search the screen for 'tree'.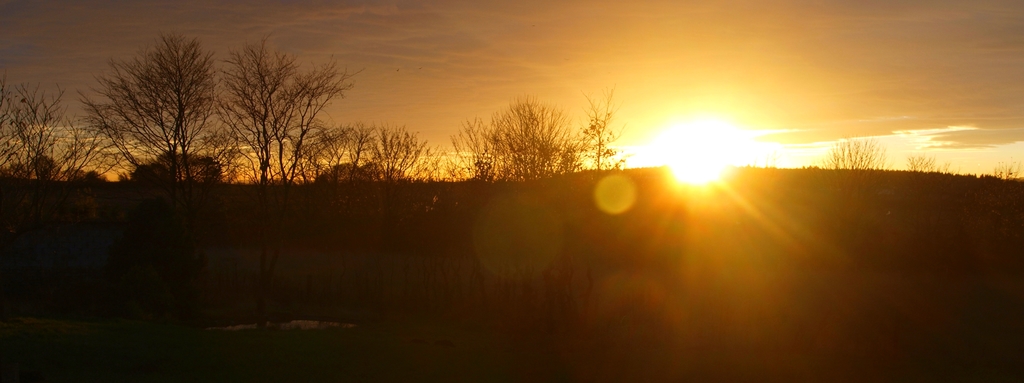
Found at <box>203,42,331,187</box>.
